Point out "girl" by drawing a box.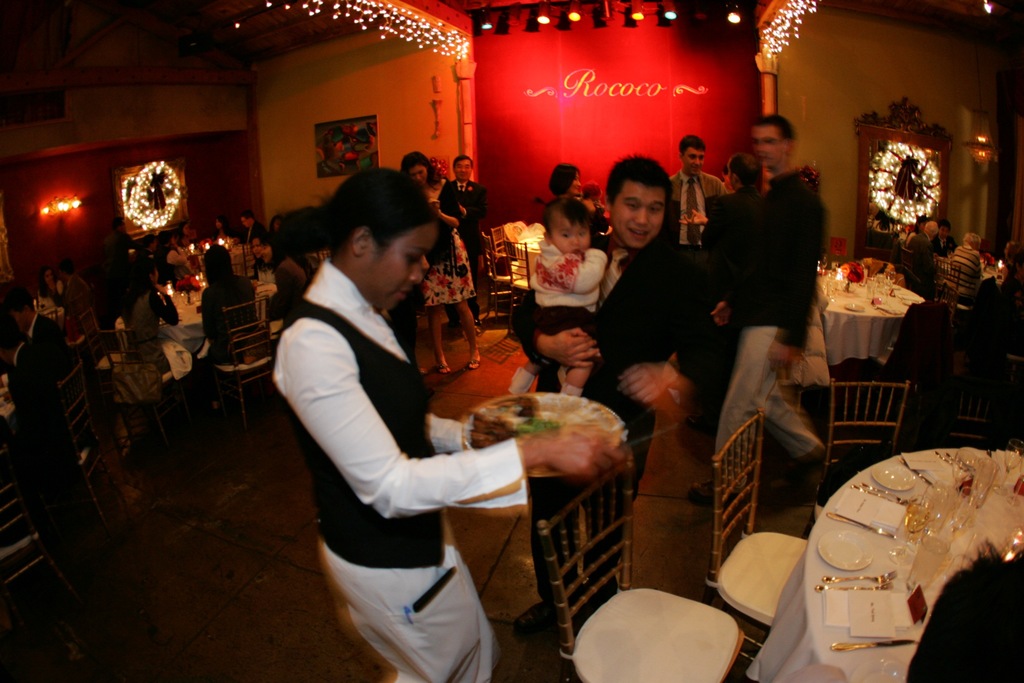
l=122, t=259, r=180, b=369.
